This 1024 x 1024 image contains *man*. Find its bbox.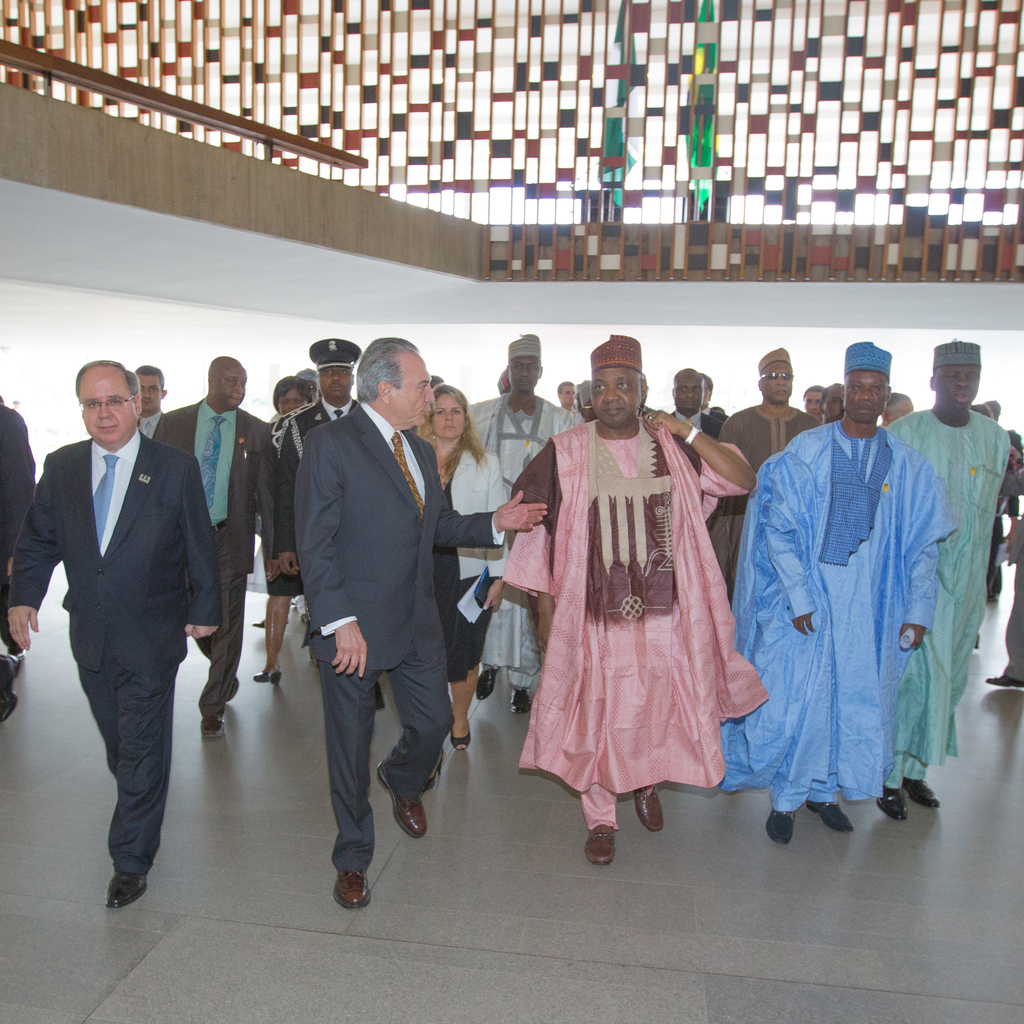
select_region(137, 368, 165, 443).
